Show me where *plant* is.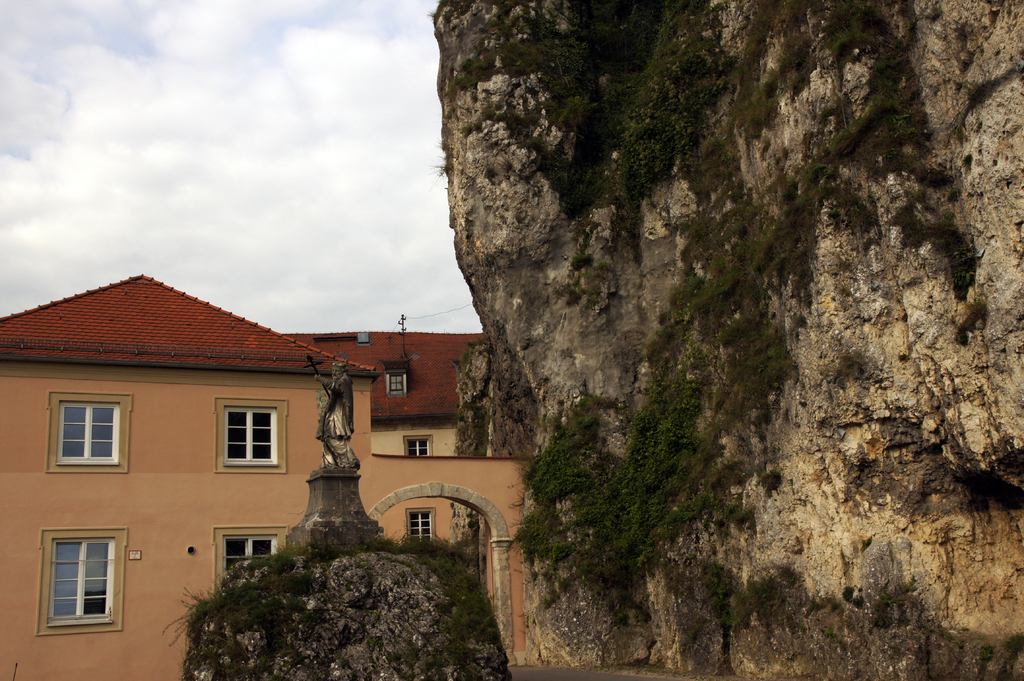
*plant* is at detection(311, 519, 483, 575).
